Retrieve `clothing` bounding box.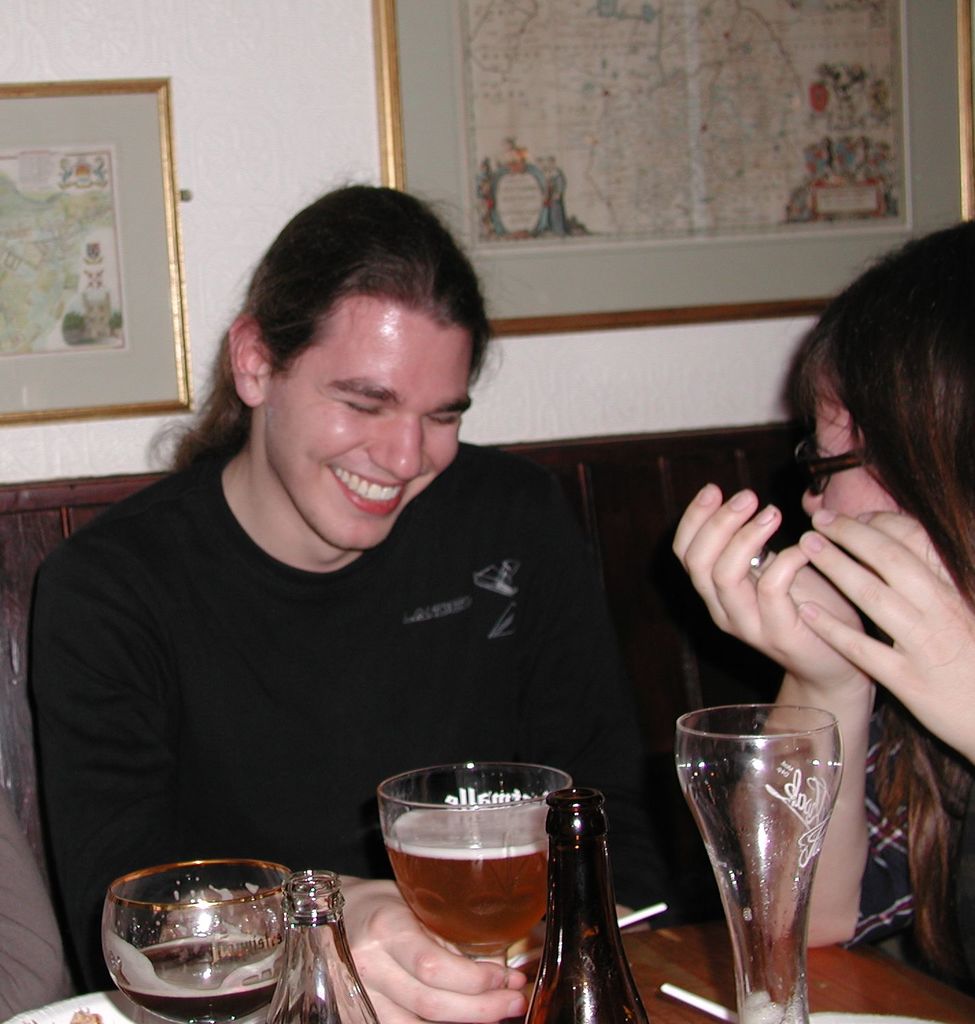
Bounding box: pyautogui.locateOnScreen(23, 460, 613, 1003).
